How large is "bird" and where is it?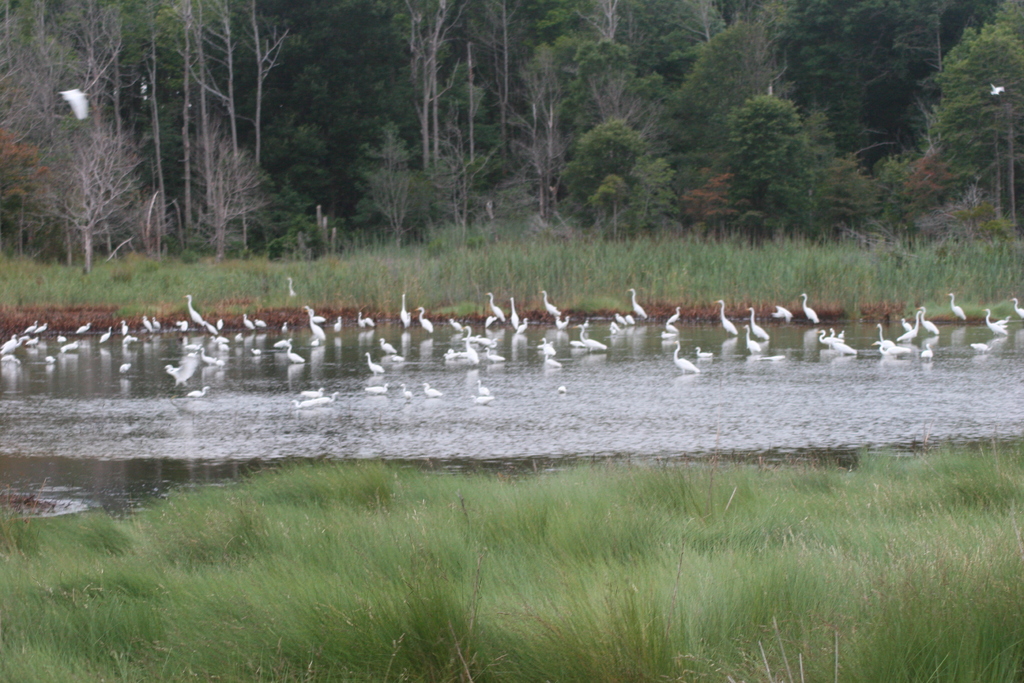
Bounding box: region(333, 314, 342, 335).
